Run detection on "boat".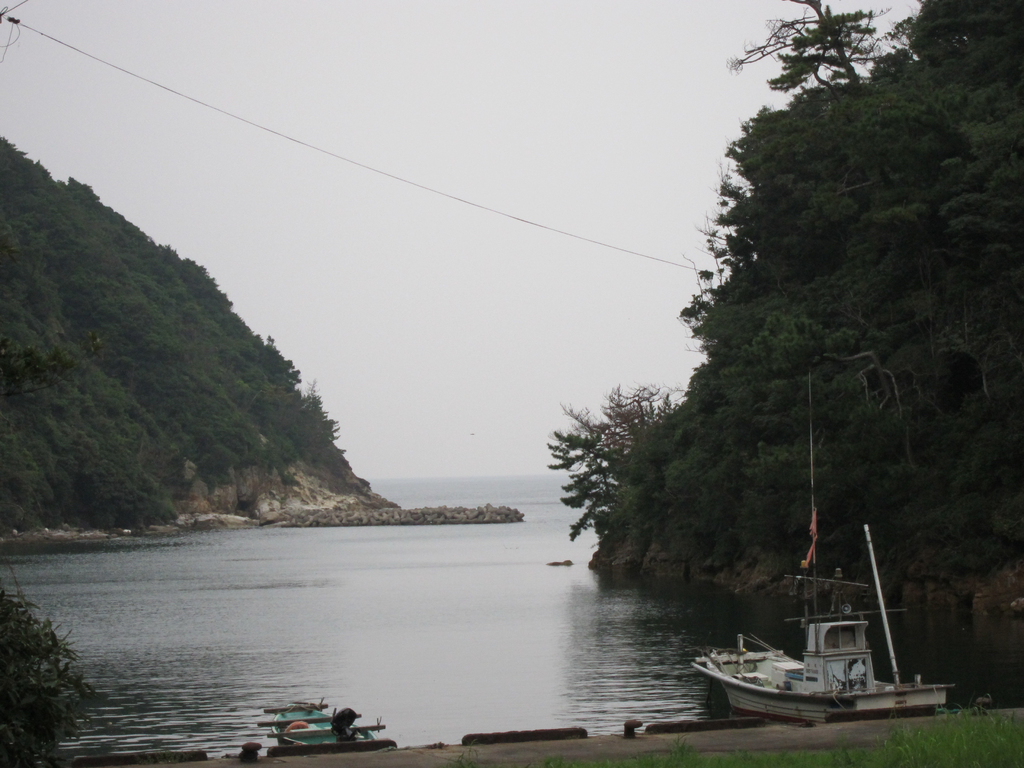
Result: 675 580 948 741.
